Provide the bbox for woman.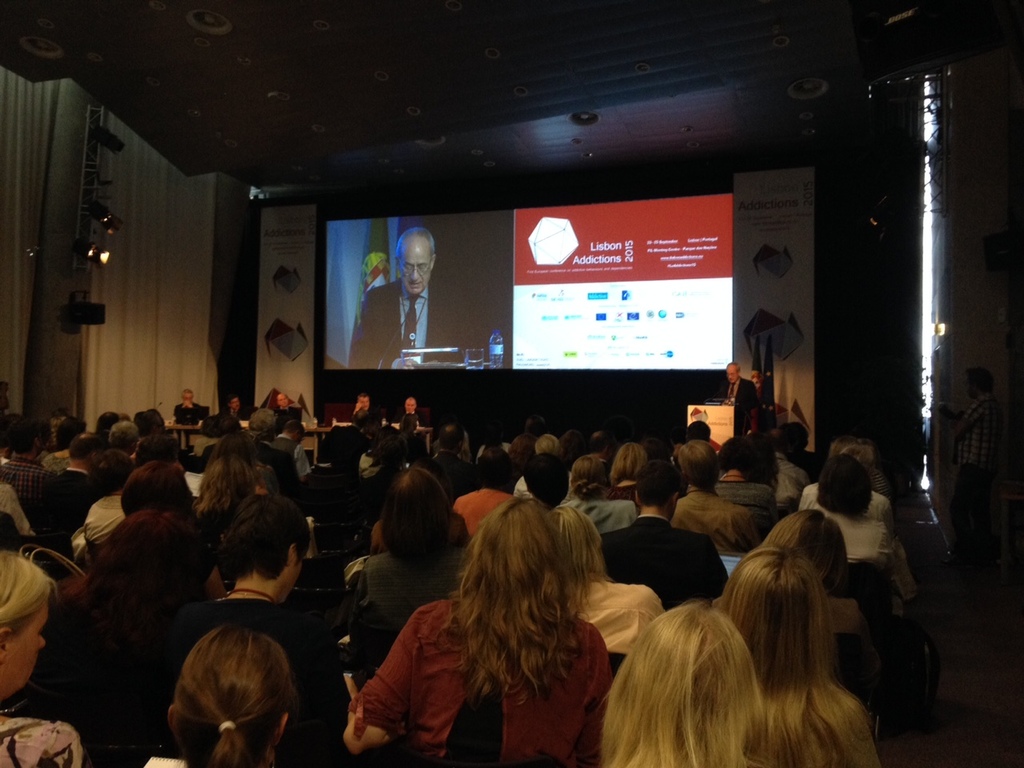
left=558, top=457, right=631, bottom=533.
